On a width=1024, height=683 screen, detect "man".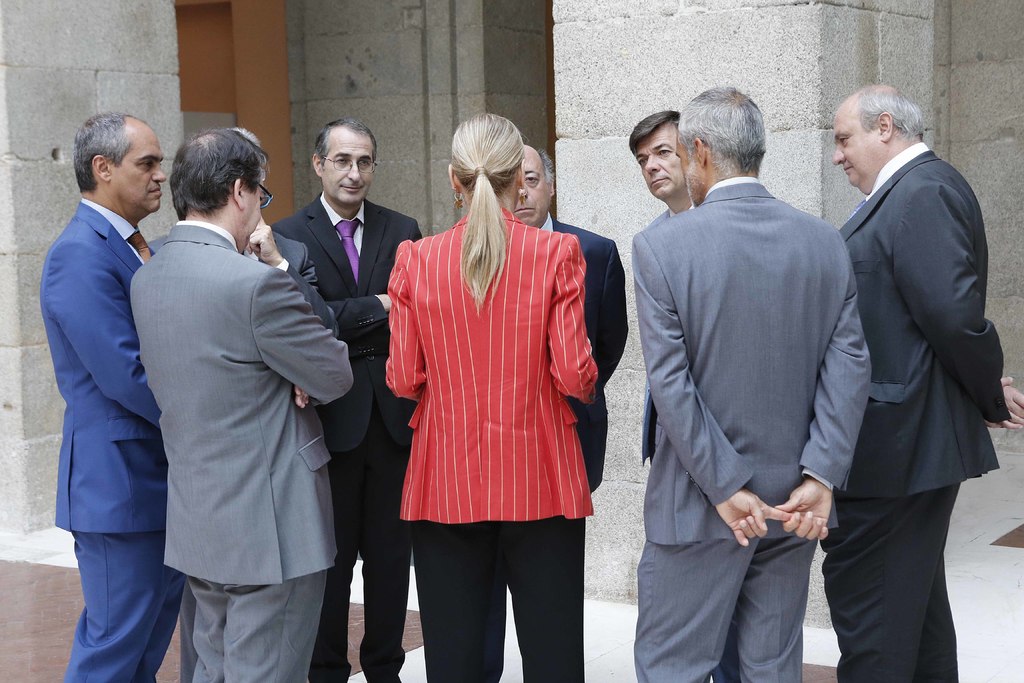
(831,83,1023,682).
